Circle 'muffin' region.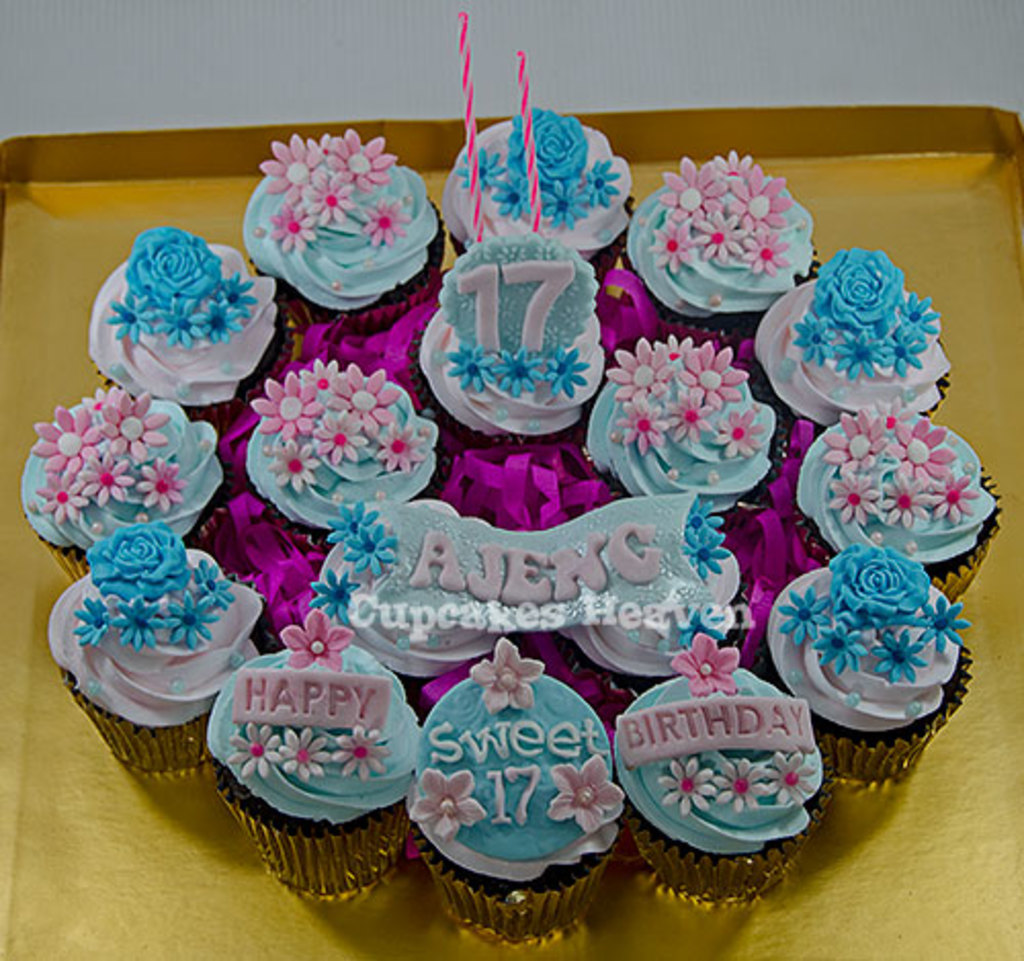
Region: bbox(776, 537, 977, 805).
